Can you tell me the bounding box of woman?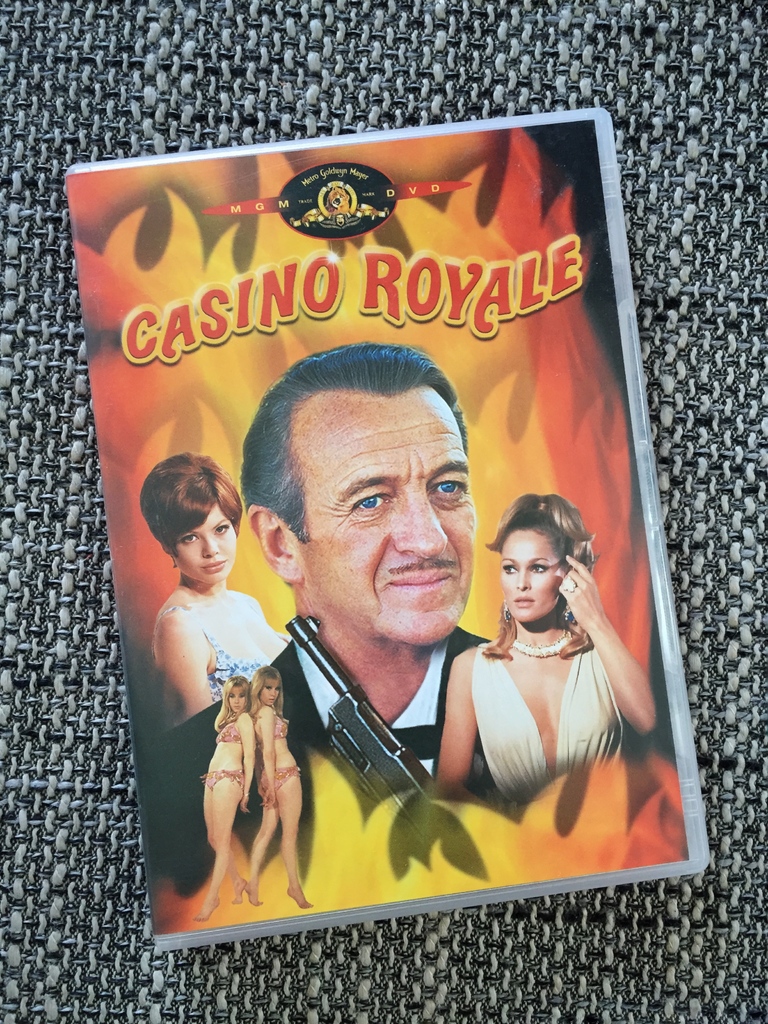
BBox(190, 673, 258, 923).
